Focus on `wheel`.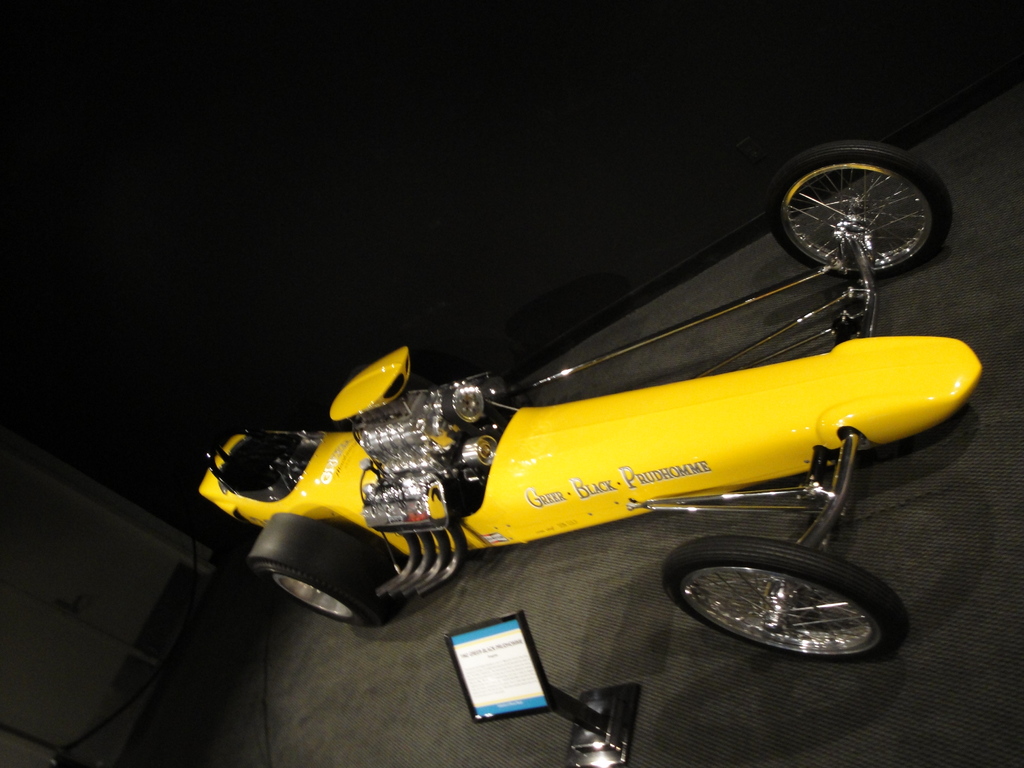
Focused at select_region(790, 141, 945, 271).
